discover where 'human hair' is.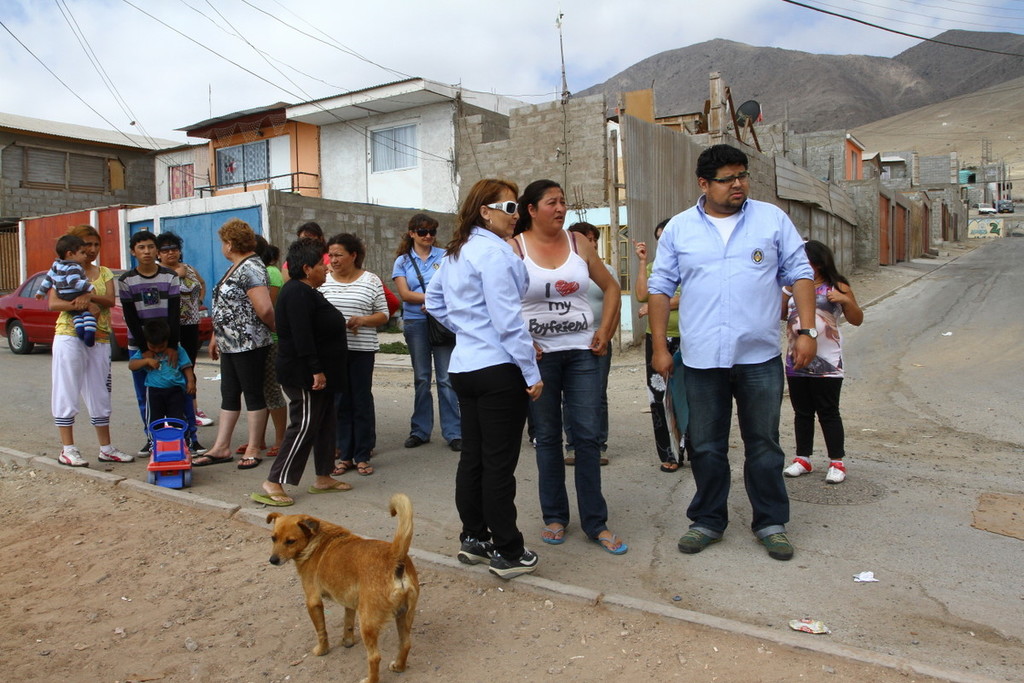
Discovered at rect(55, 234, 86, 263).
